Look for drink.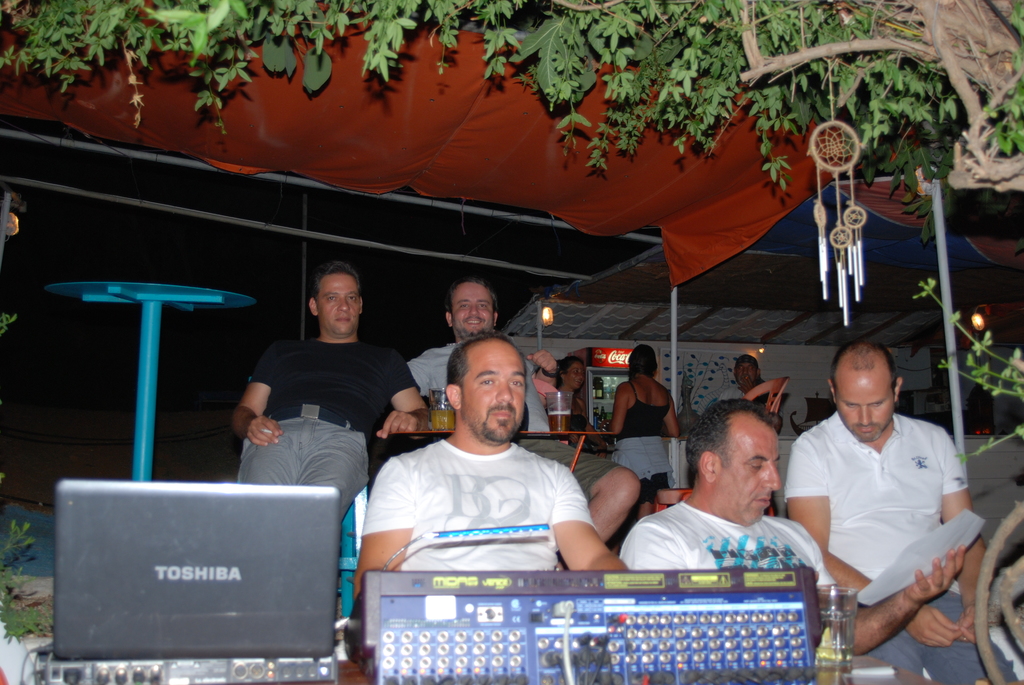
Found: <bbox>815, 647, 854, 666</bbox>.
